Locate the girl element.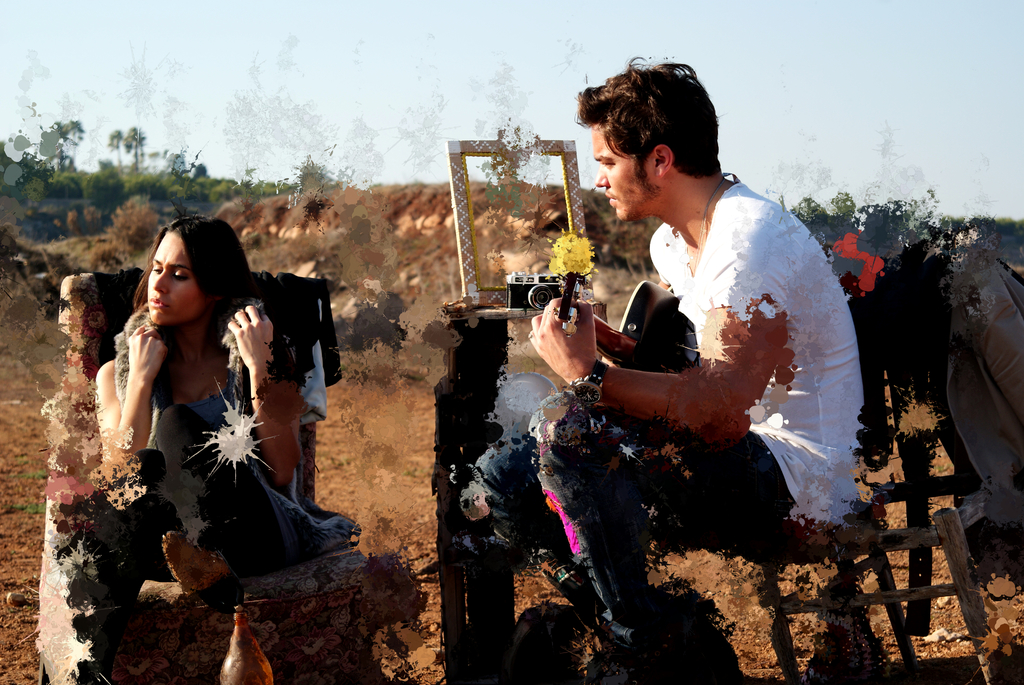
Element bbox: (left=93, top=215, right=353, bottom=597).
